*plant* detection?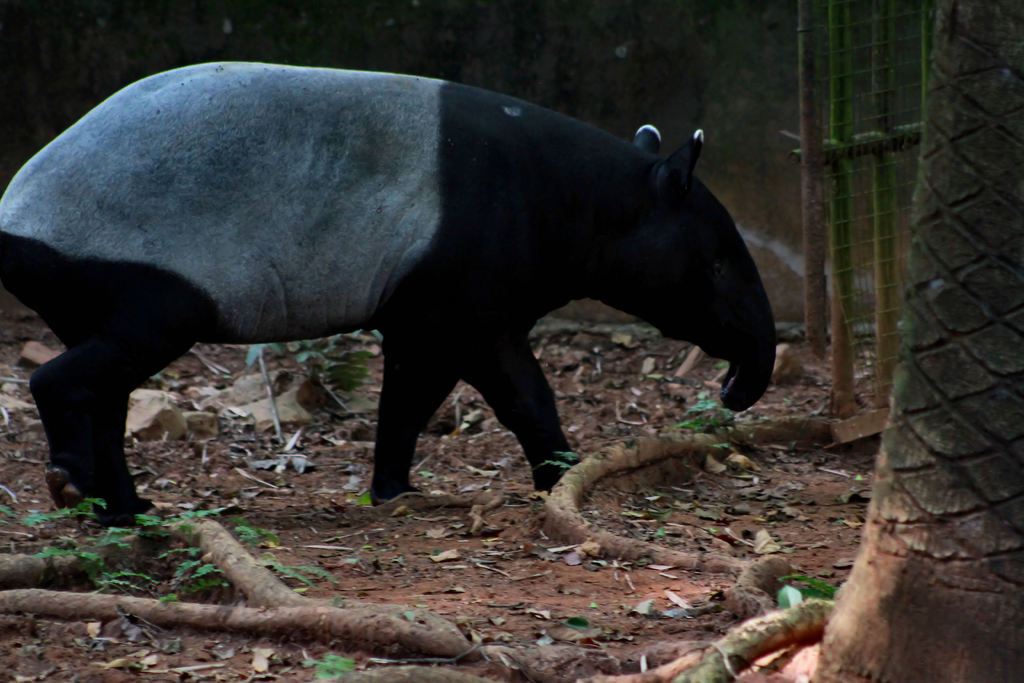
locate(300, 652, 355, 682)
